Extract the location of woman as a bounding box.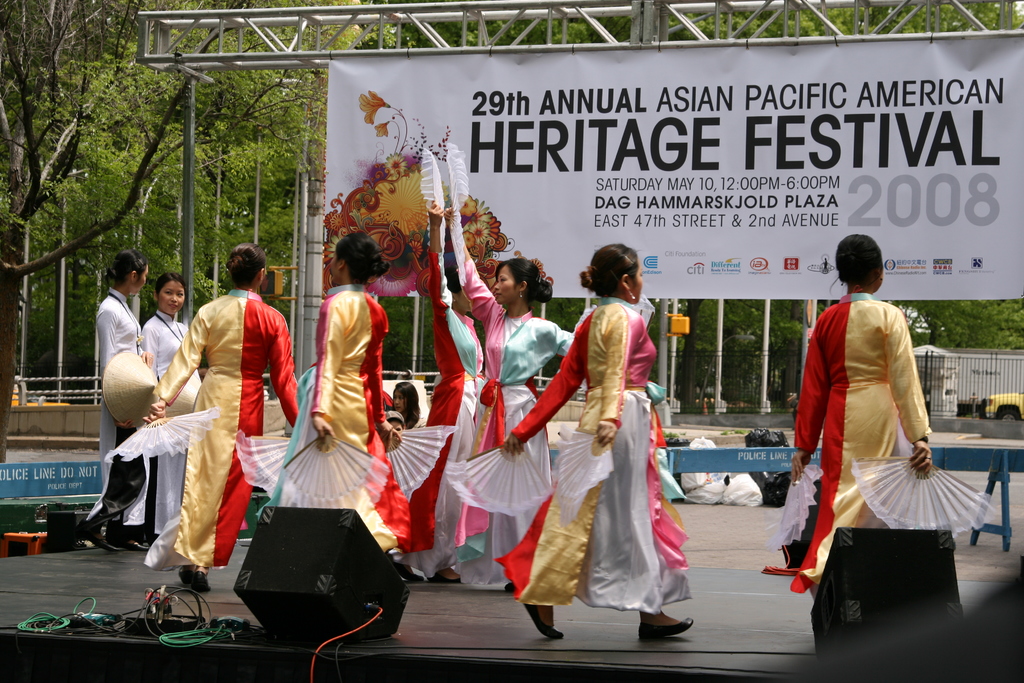
77 251 163 550.
